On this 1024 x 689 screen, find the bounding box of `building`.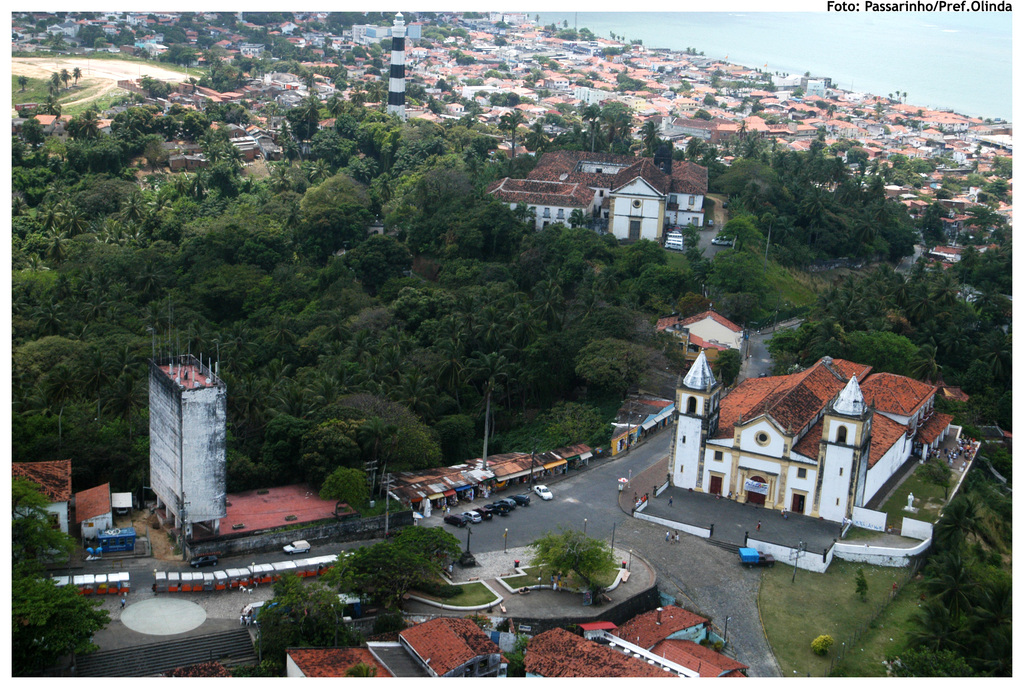
Bounding box: [283, 637, 393, 674].
